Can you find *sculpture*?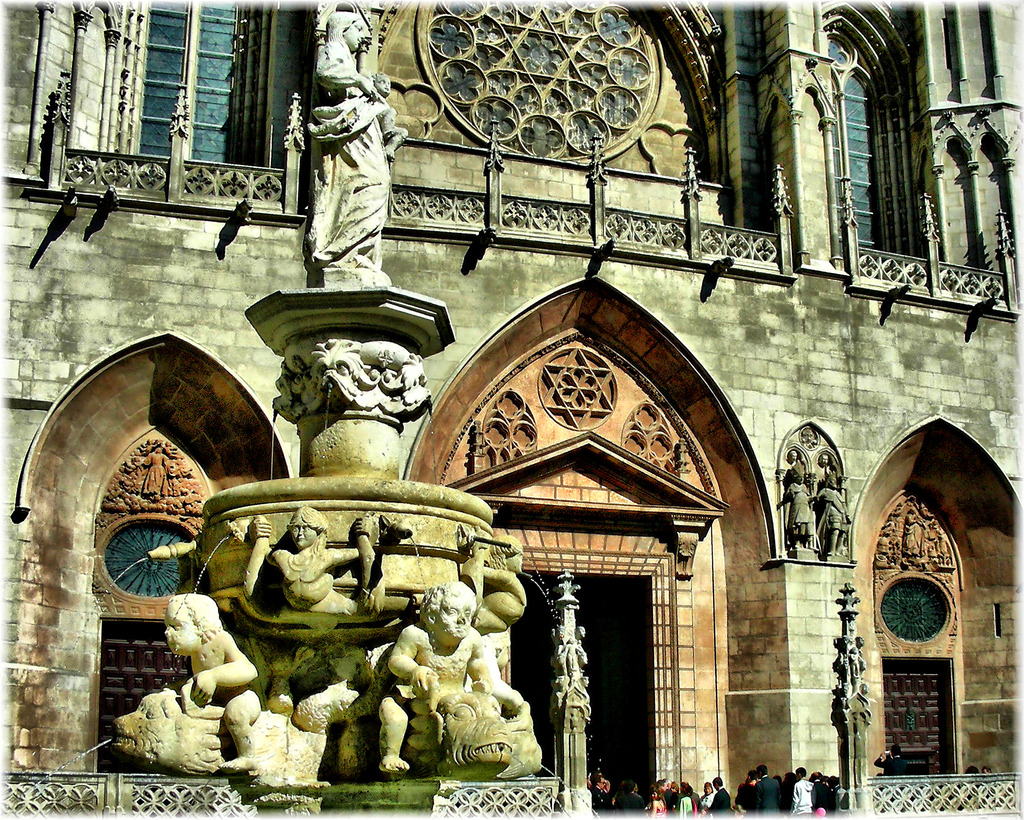
Yes, bounding box: bbox=[301, 13, 413, 275].
